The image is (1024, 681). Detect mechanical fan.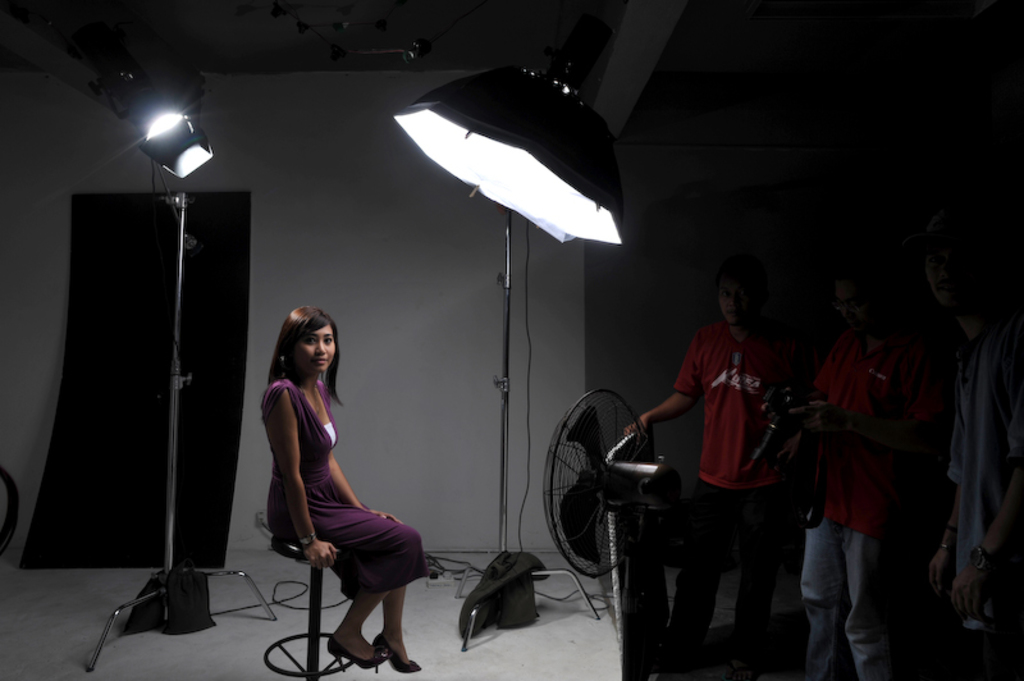
Detection: l=540, t=385, r=684, b=640.
